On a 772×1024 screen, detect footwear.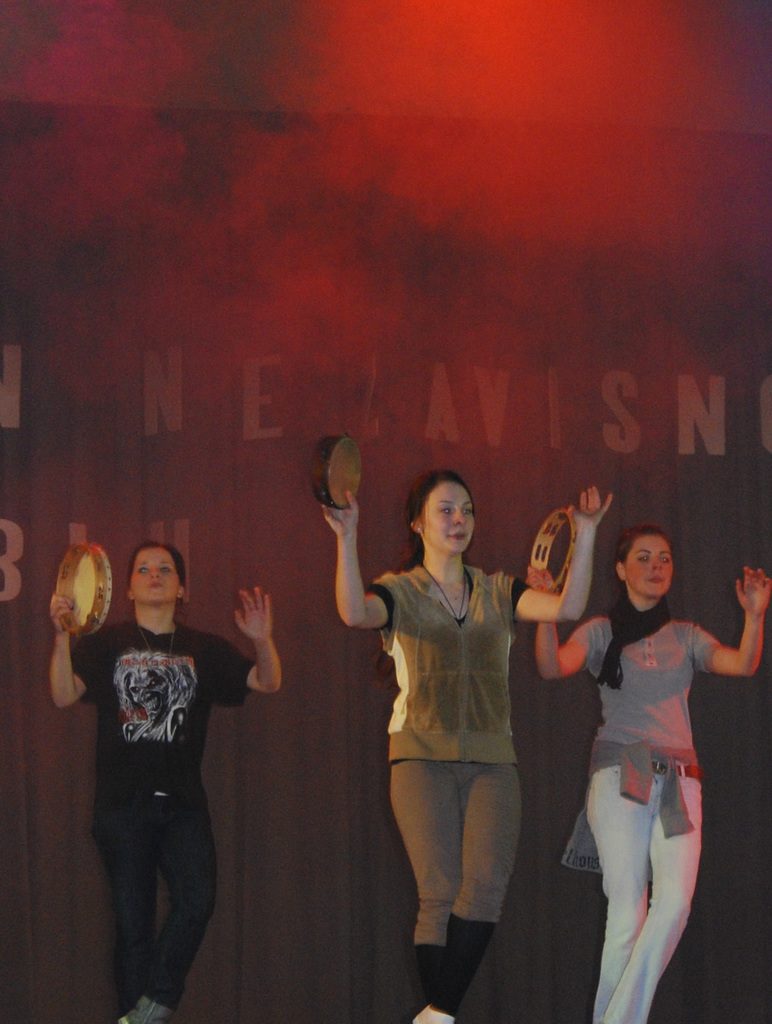
[118, 993, 171, 1023].
